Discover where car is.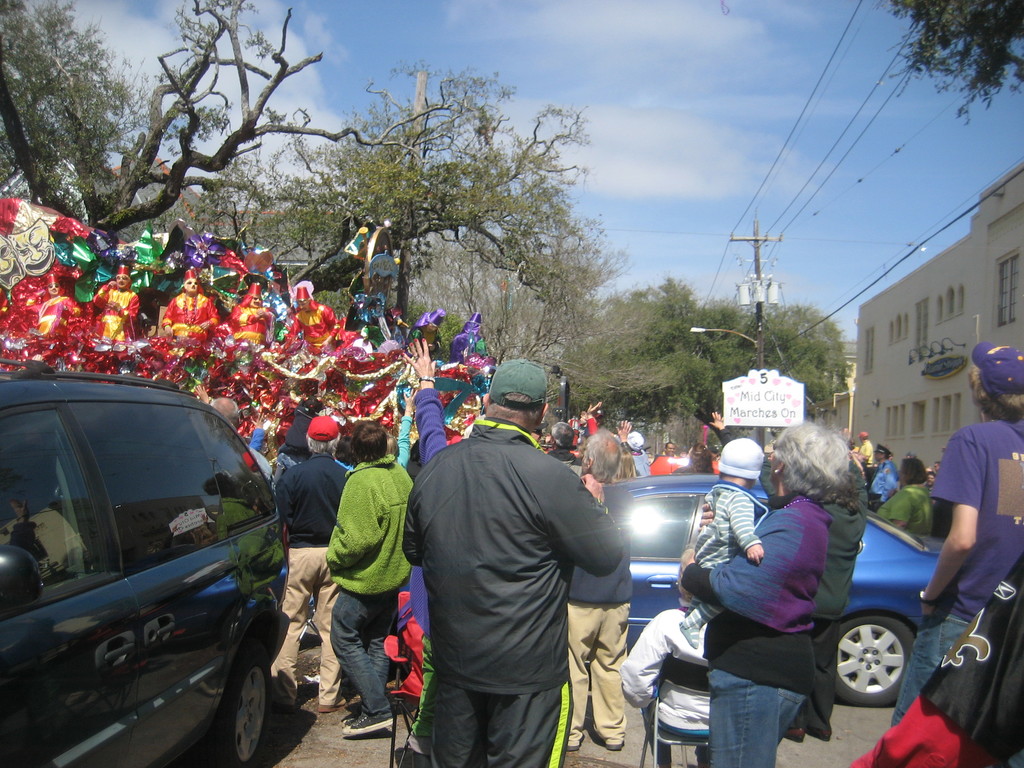
Discovered at crop(0, 378, 290, 767).
